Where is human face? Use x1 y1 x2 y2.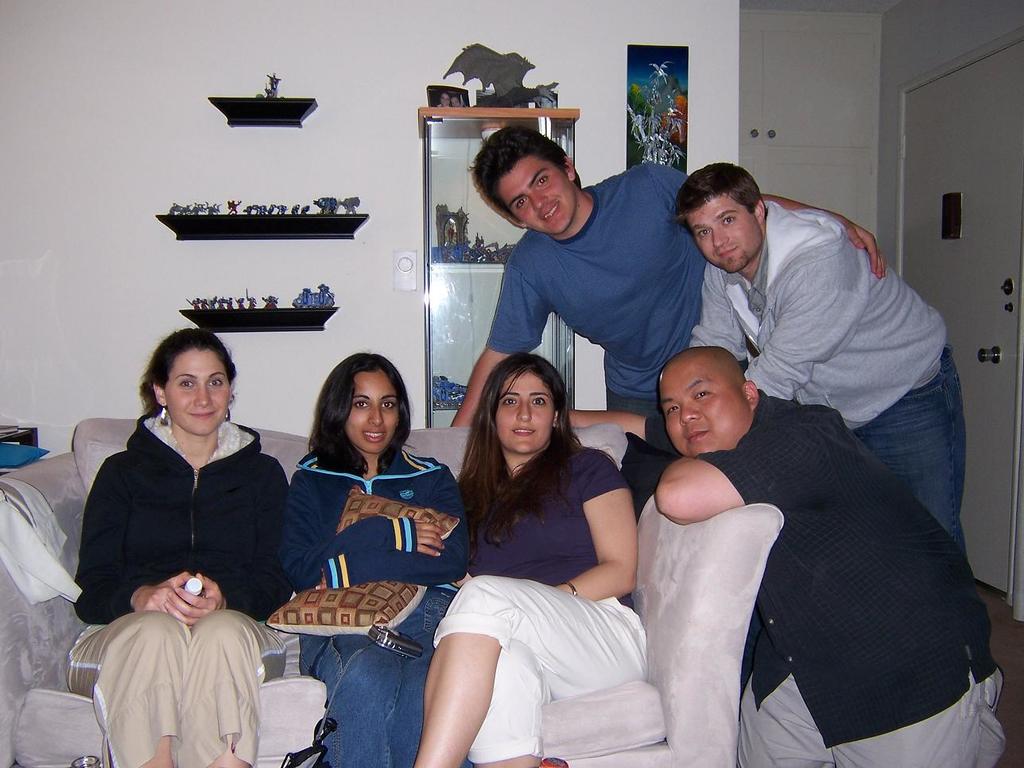
165 347 235 442.
